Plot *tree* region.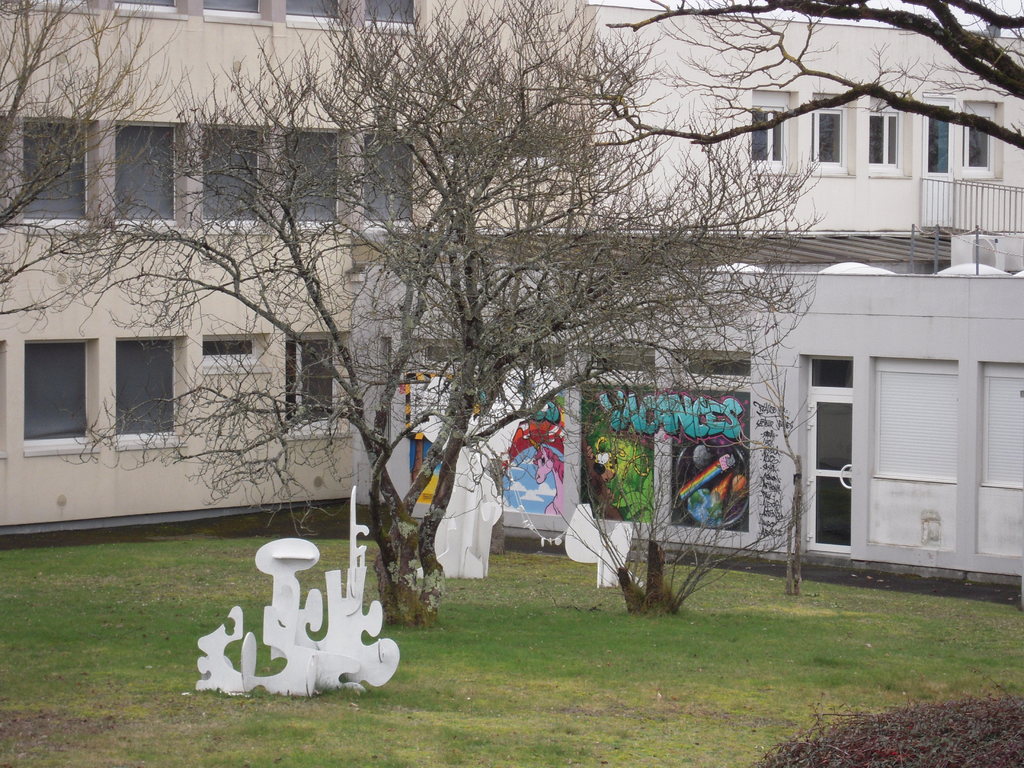
Plotted at 596,0,1023,152.
